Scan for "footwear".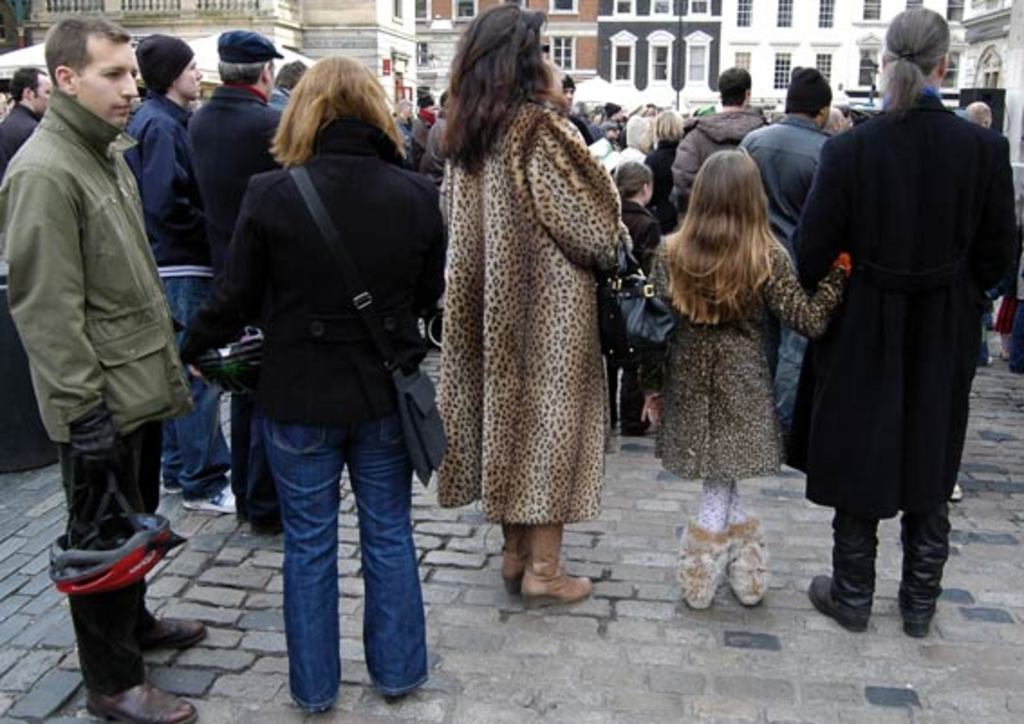
Scan result: select_region(146, 614, 206, 650).
